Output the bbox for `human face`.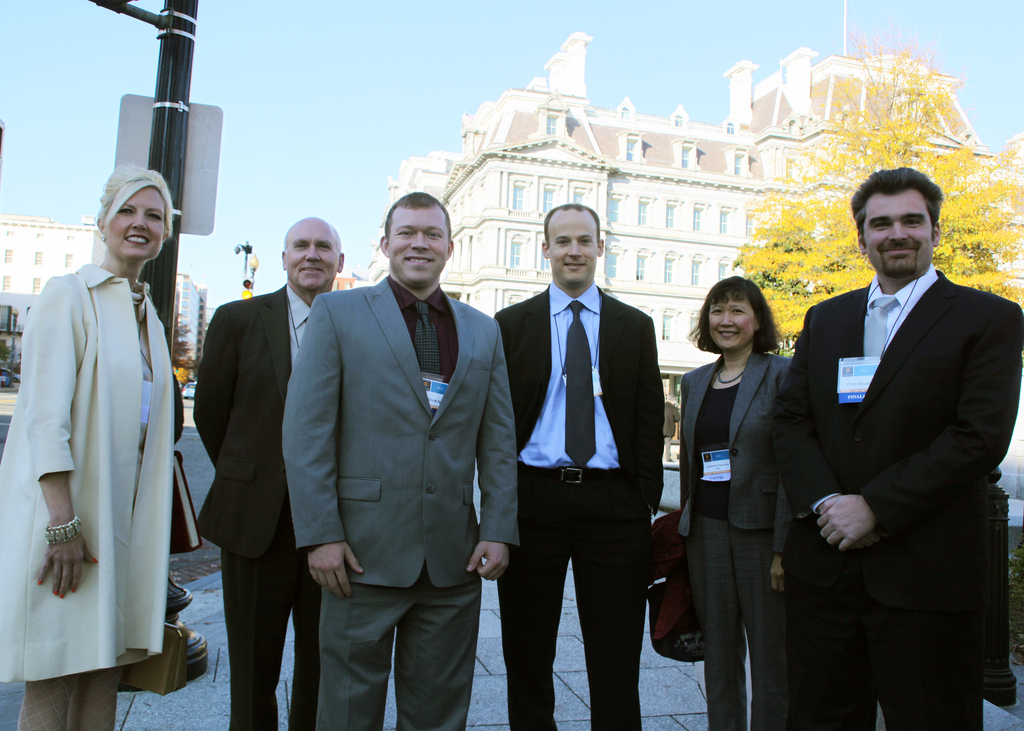
x1=547 y1=203 x2=602 y2=282.
